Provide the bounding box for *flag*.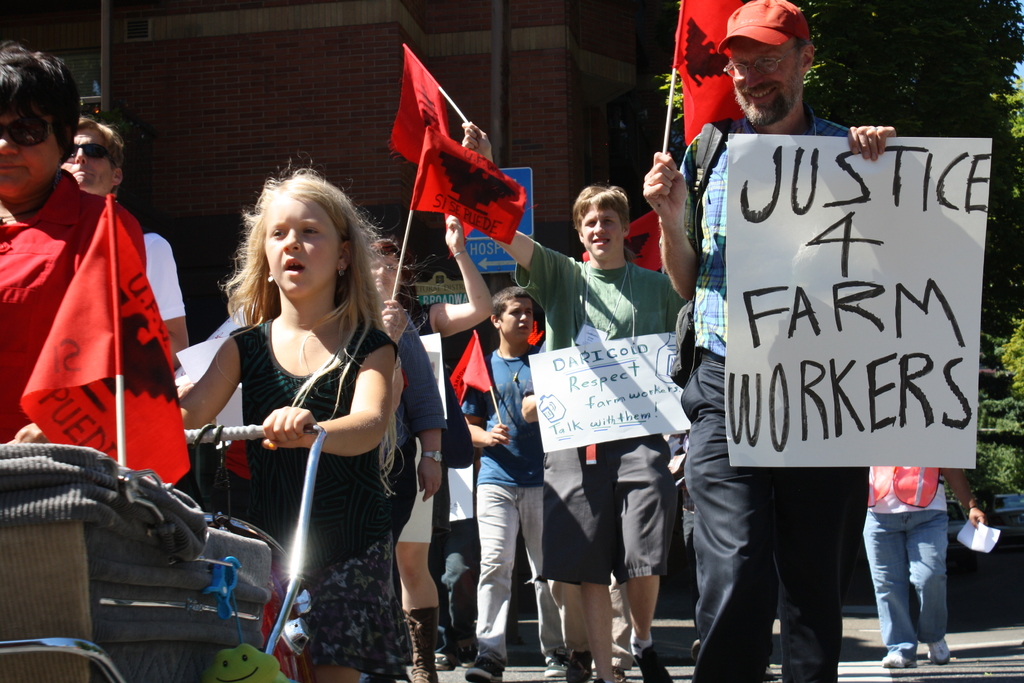
bbox=(386, 44, 457, 177).
